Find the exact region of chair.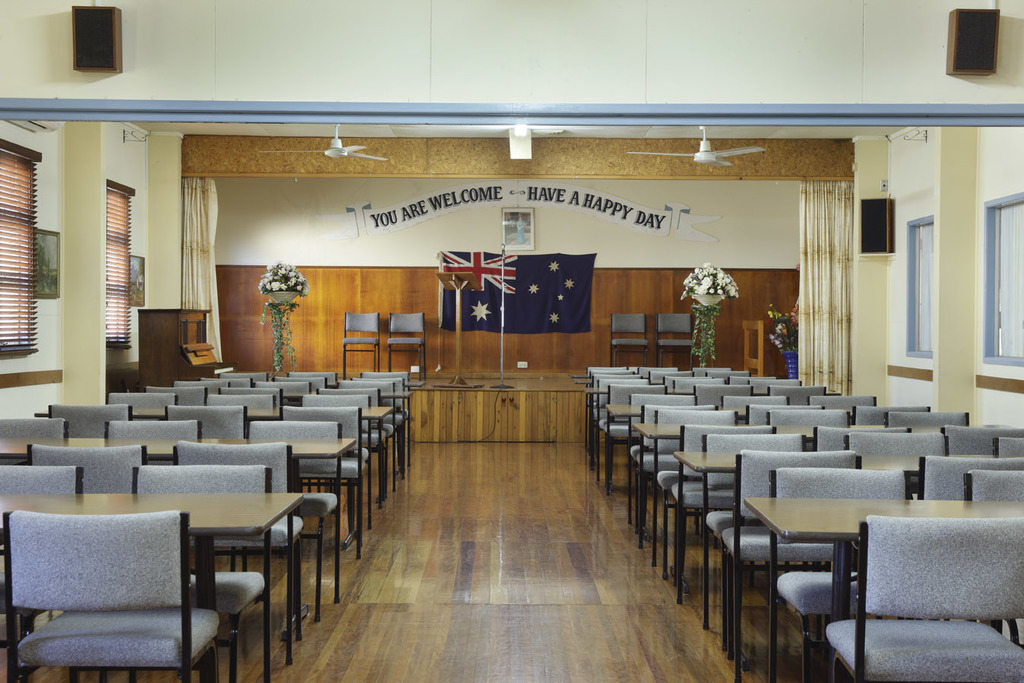
Exact region: <region>0, 417, 68, 457</region>.
